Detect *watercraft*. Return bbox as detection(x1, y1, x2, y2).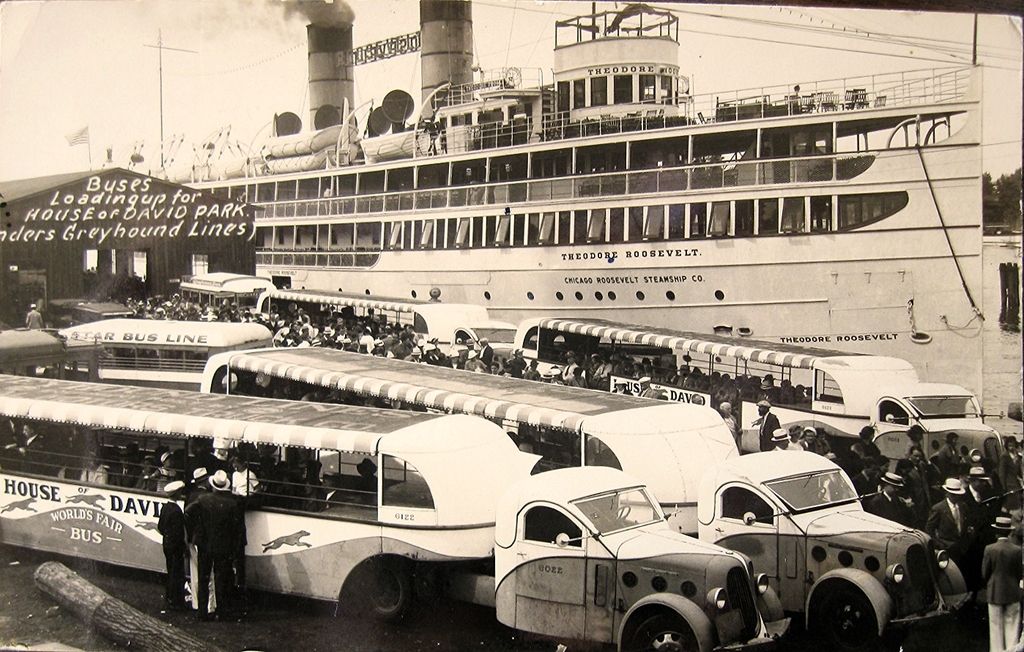
detection(159, 0, 984, 410).
